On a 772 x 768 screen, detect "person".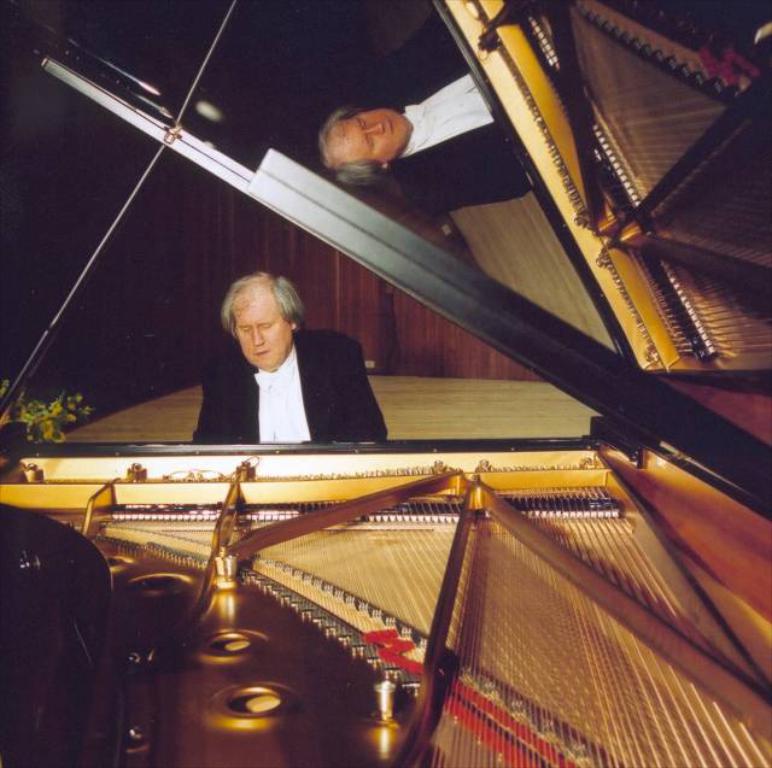
[194,265,385,455].
